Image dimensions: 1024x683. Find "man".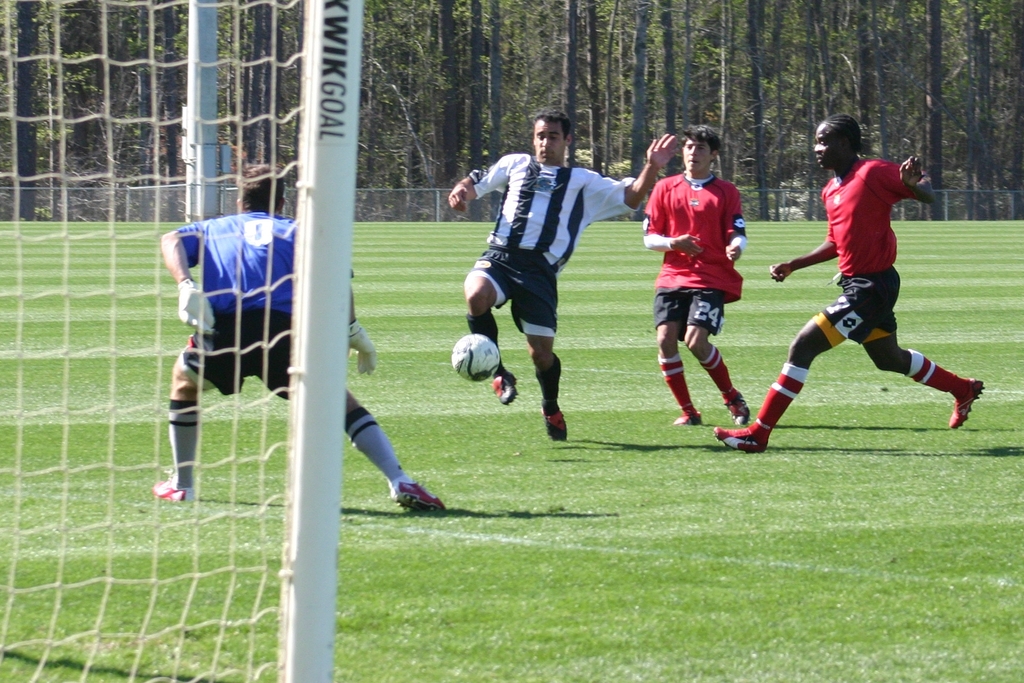
<region>446, 114, 680, 440</region>.
